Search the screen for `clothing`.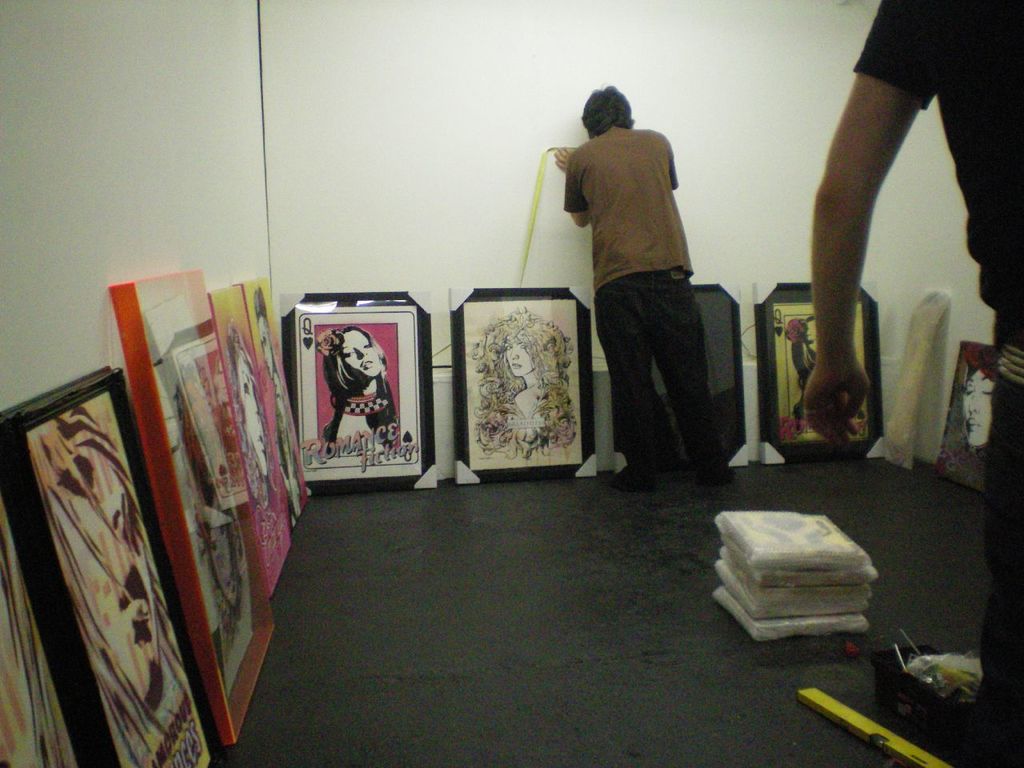
Found at (549,109,744,494).
